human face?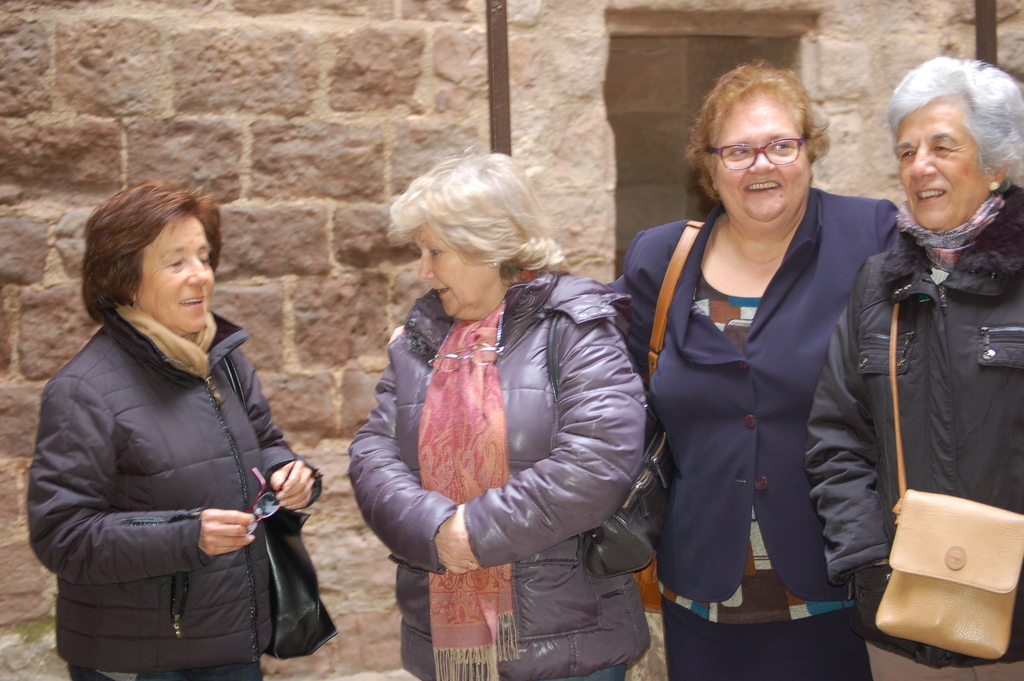
select_region(416, 209, 483, 323)
